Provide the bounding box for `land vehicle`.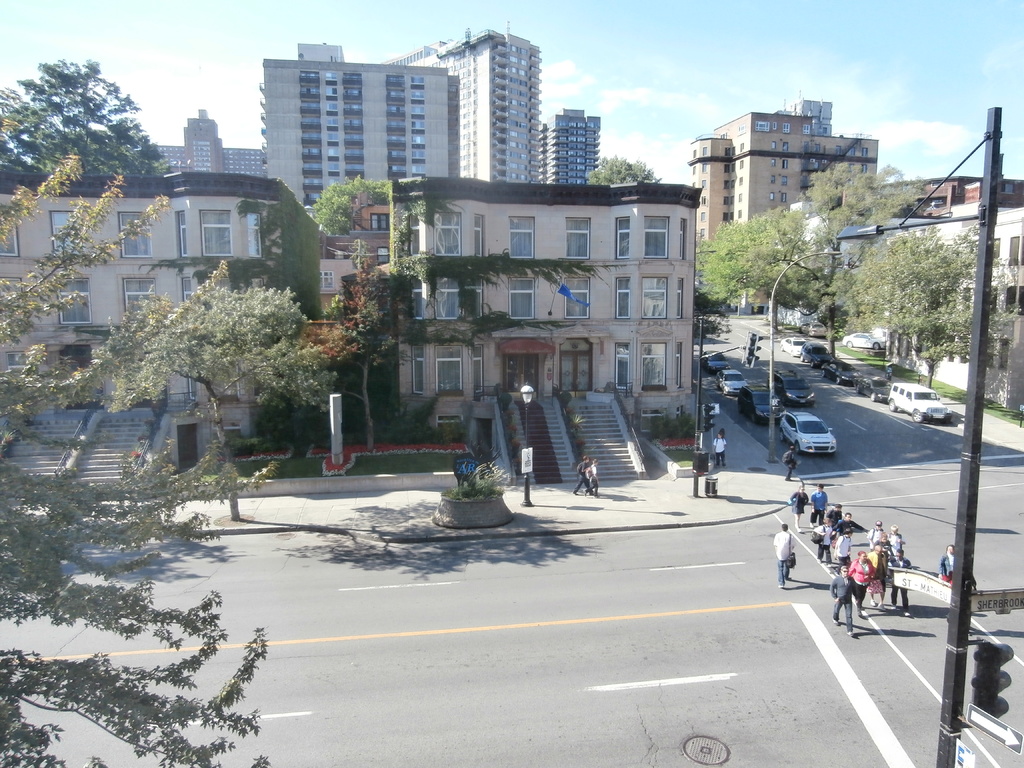
x1=779, y1=337, x2=807, y2=358.
